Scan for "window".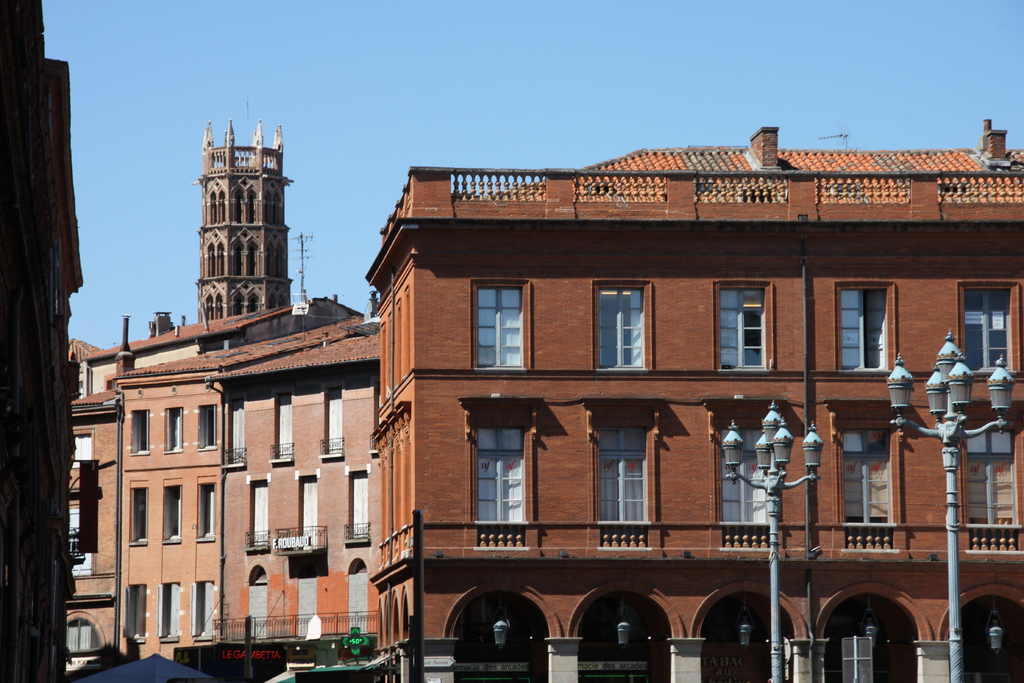
Scan result: bbox=(720, 406, 787, 525).
